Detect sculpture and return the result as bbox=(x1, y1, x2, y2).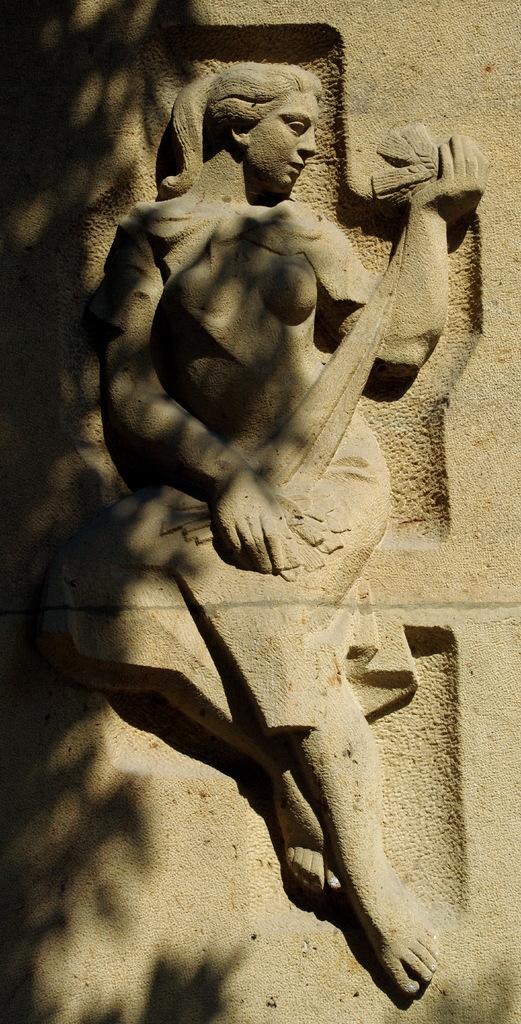
bbox=(46, 0, 488, 1002).
